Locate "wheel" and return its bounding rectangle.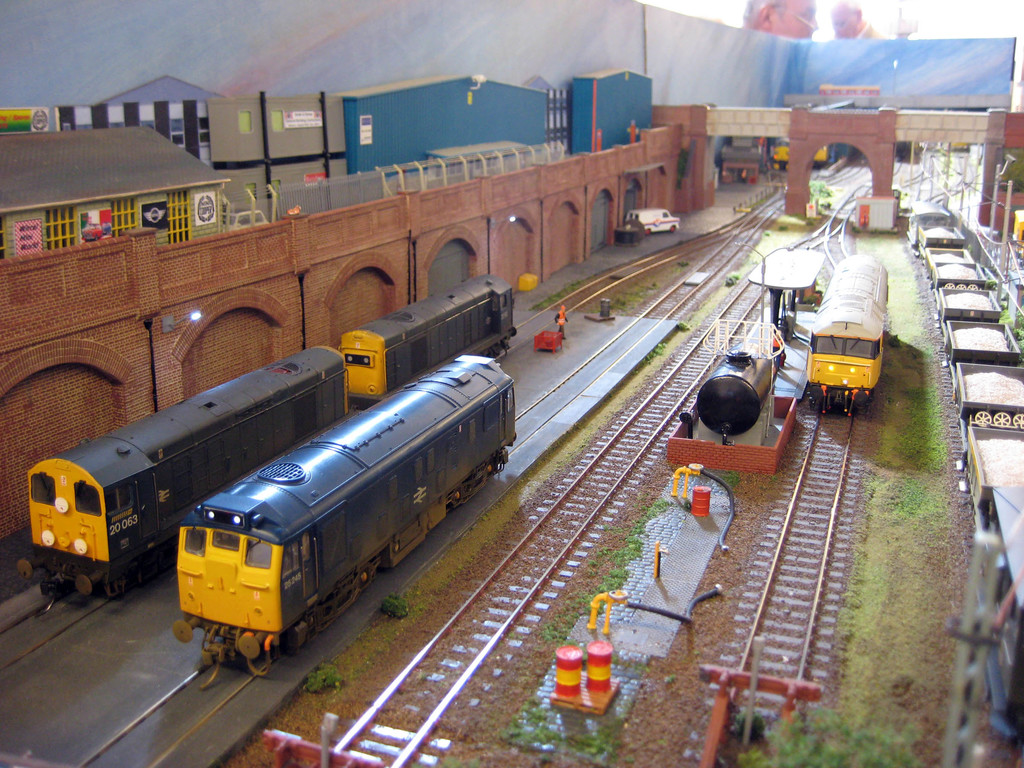
<region>671, 222, 675, 232</region>.
